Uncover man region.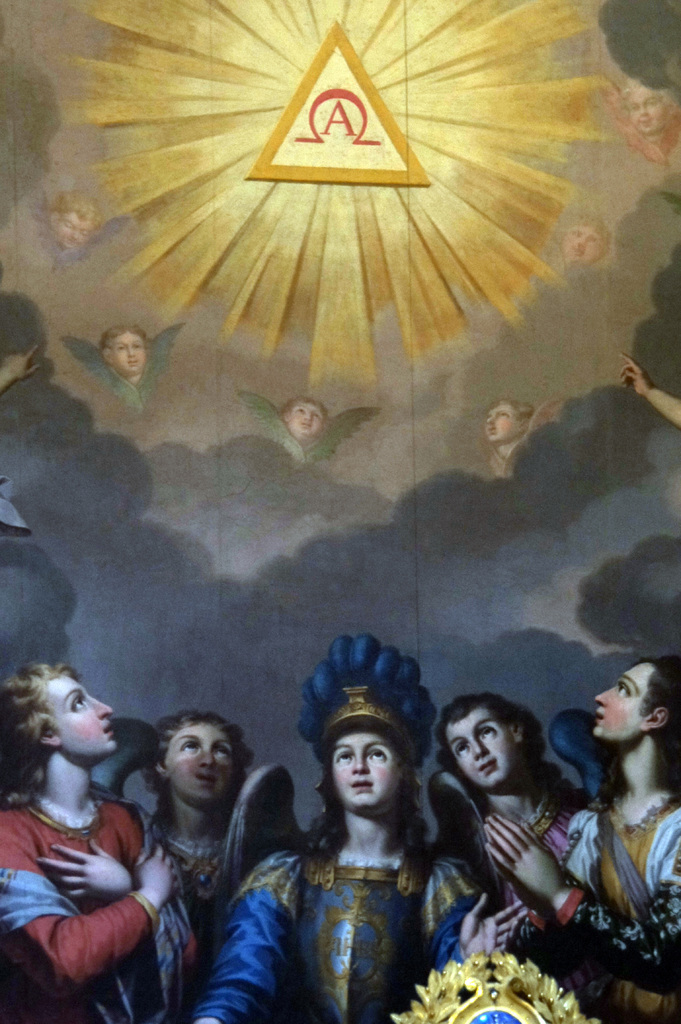
Uncovered: BBox(440, 691, 618, 900).
